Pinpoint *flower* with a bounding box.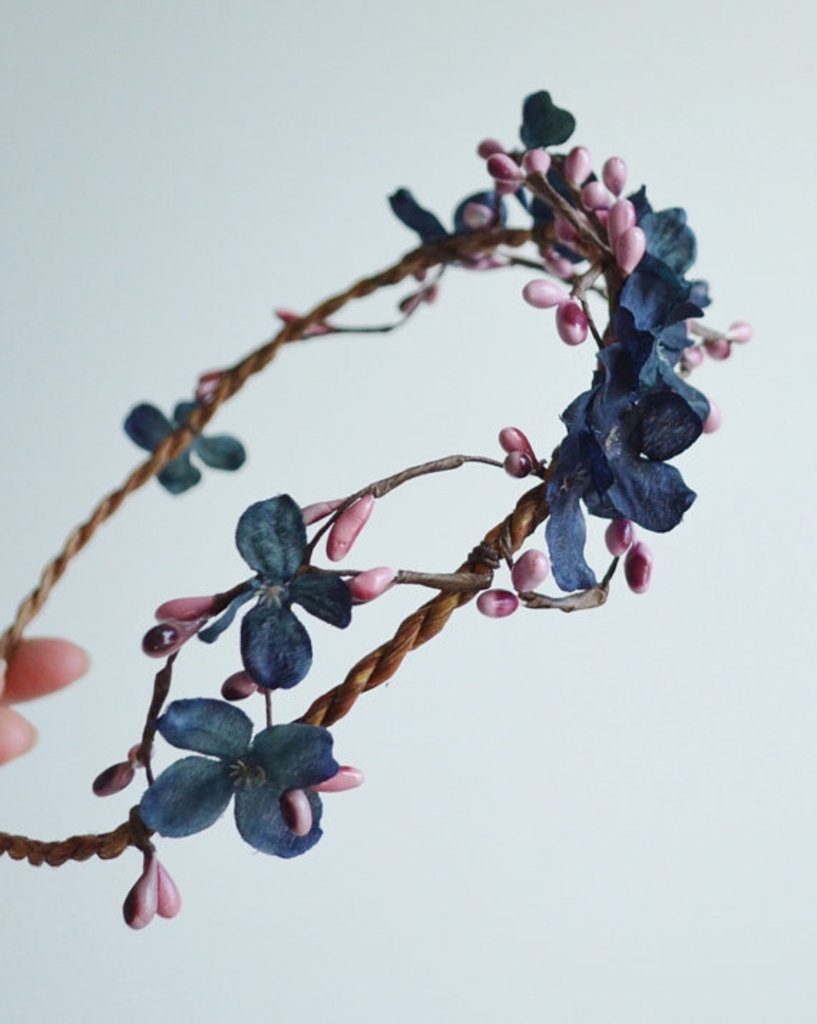
left=192, top=496, right=363, bottom=691.
